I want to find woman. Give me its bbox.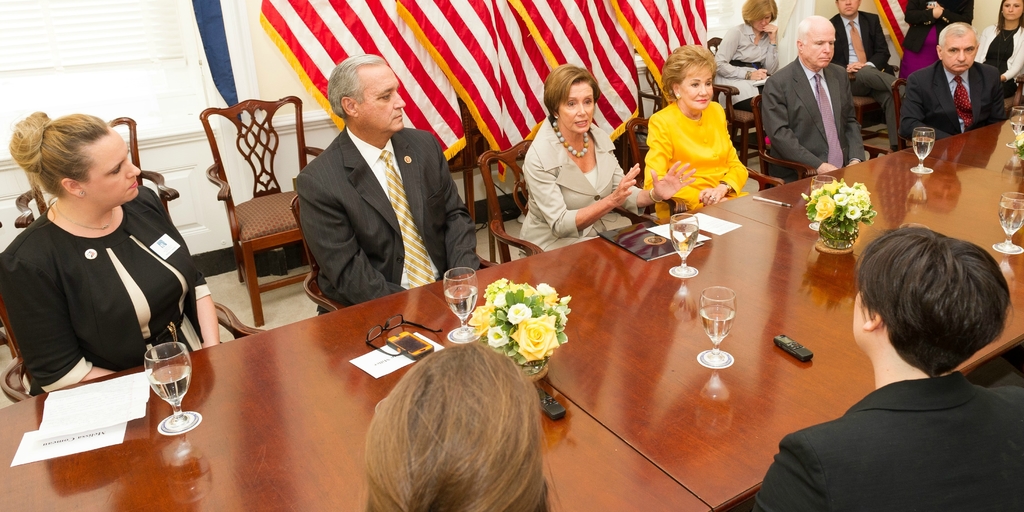
[left=973, top=0, right=1023, bottom=95].
